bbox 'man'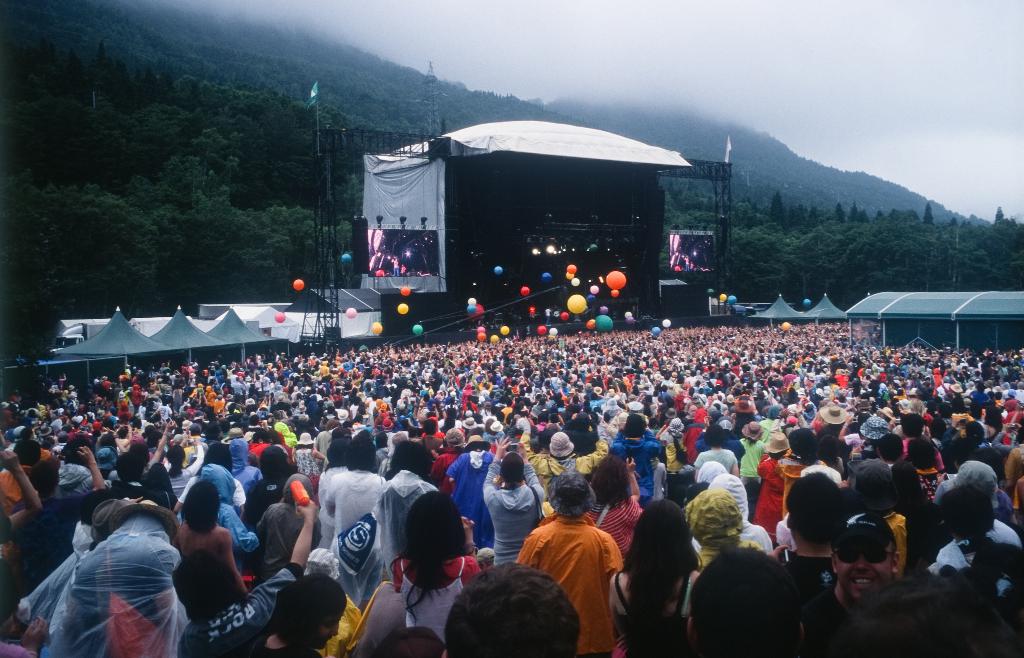
[801,510,900,657]
